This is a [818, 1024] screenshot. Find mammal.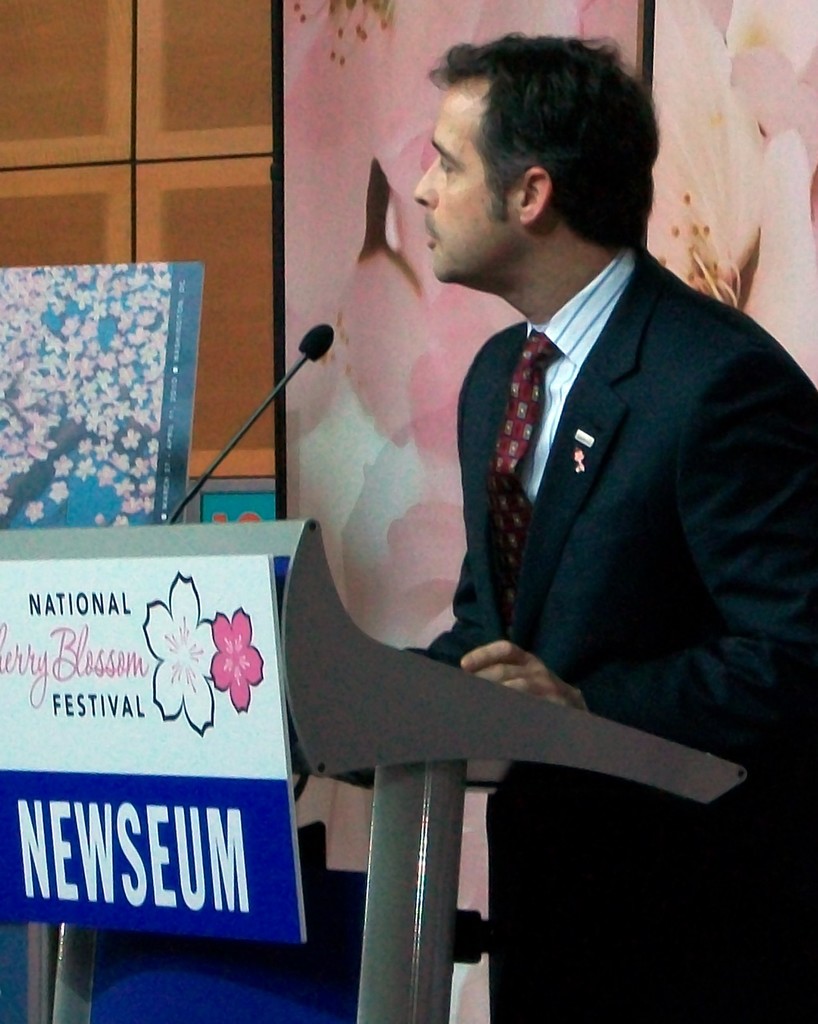
Bounding box: {"x1": 332, "y1": 0, "x2": 817, "y2": 1023}.
